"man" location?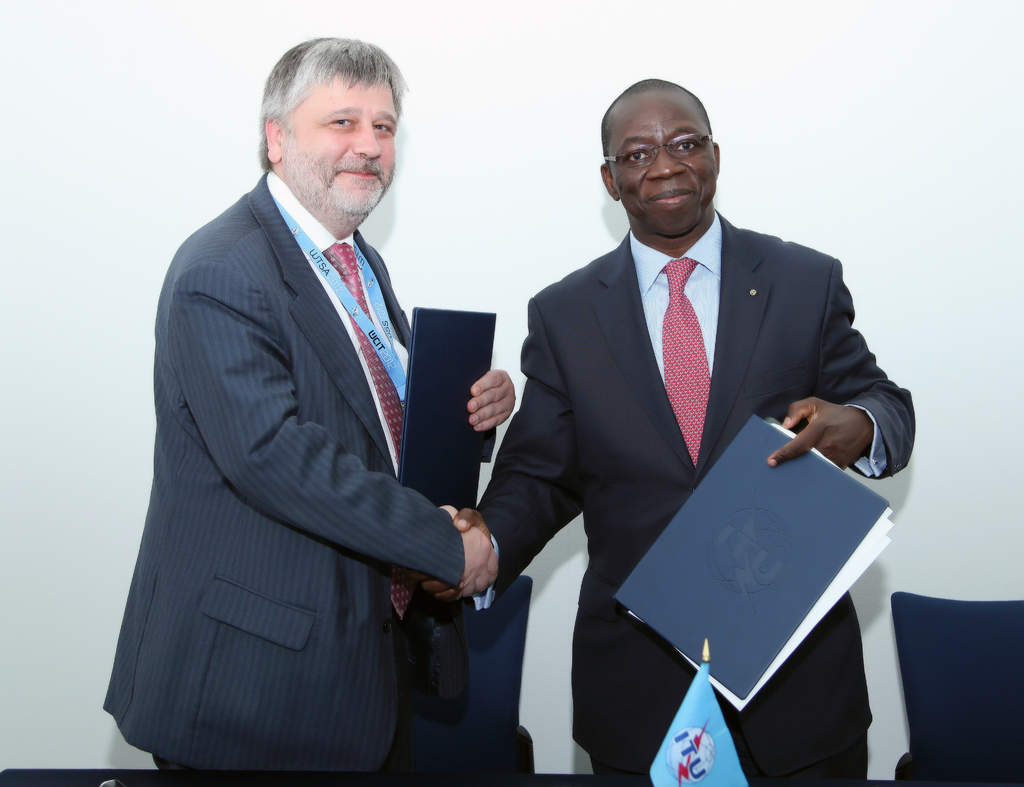
{"x1": 478, "y1": 76, "x2": 899, "y2": 772}
